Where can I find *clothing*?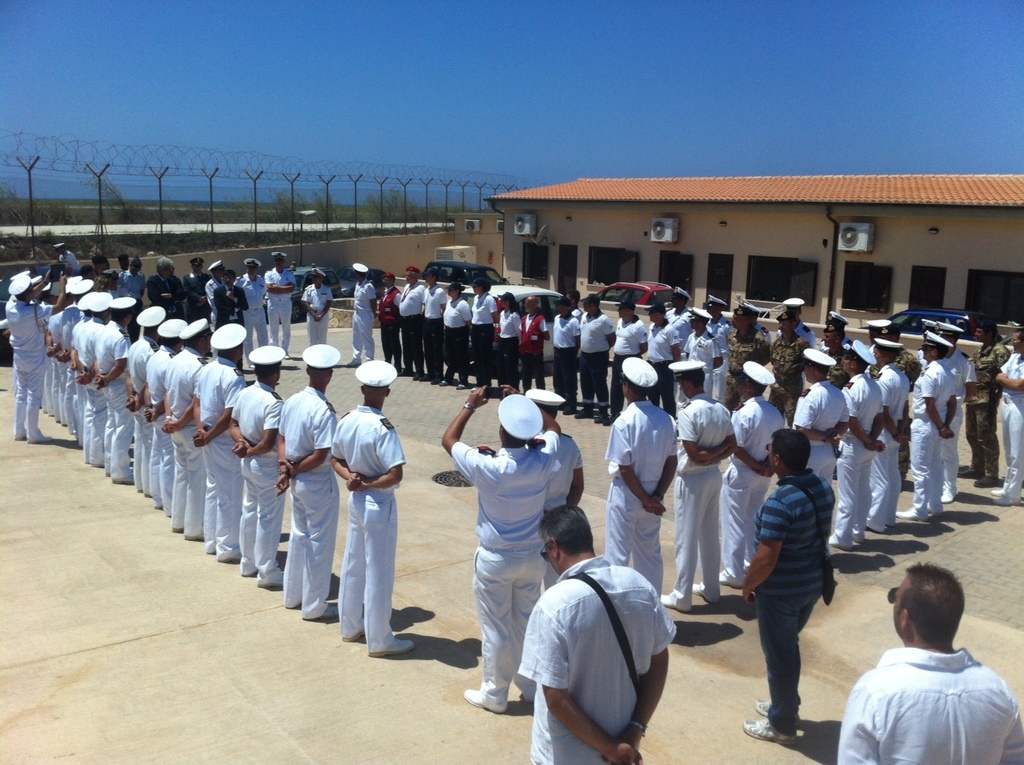
You can find it at box=[542, 431, 585, 590].
